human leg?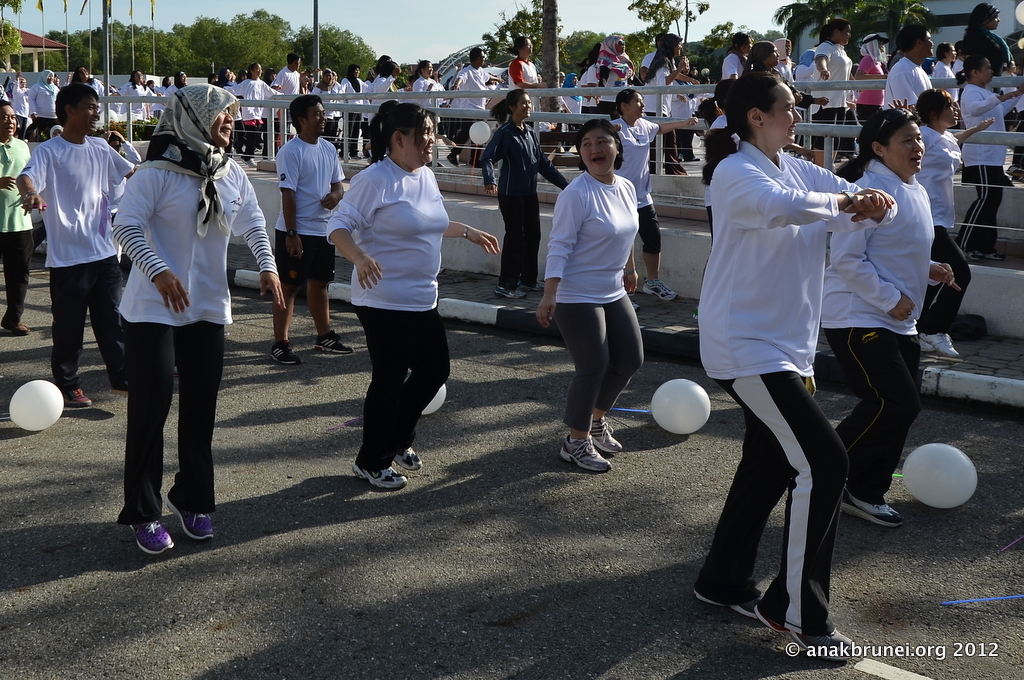
702, 317, 855, 659
